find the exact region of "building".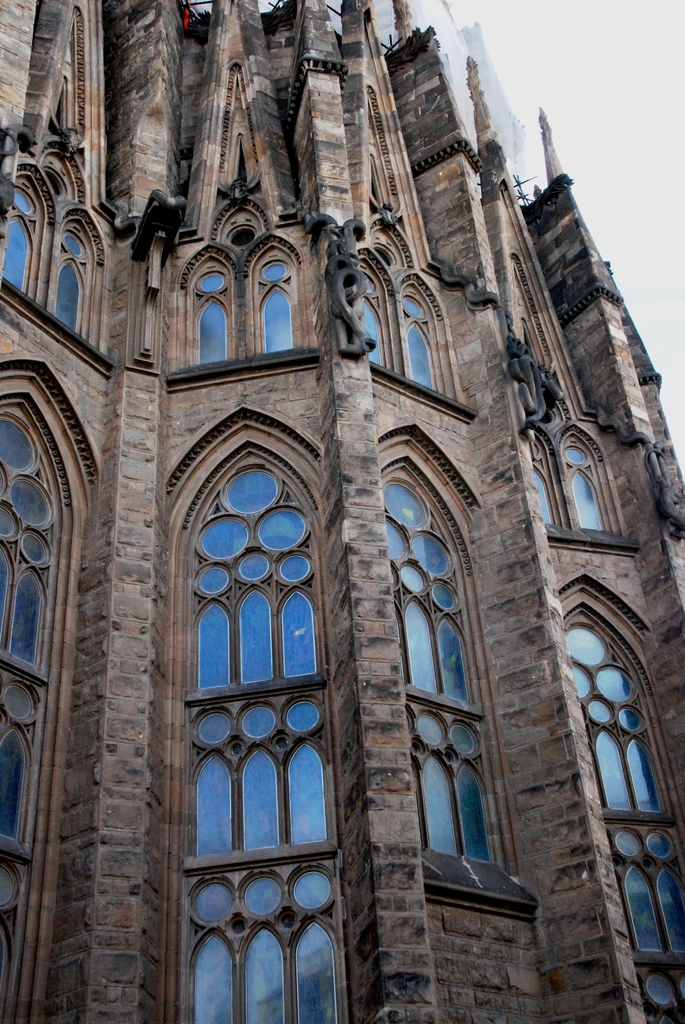
Exact region: crop(0, 0, 684, 1023).
